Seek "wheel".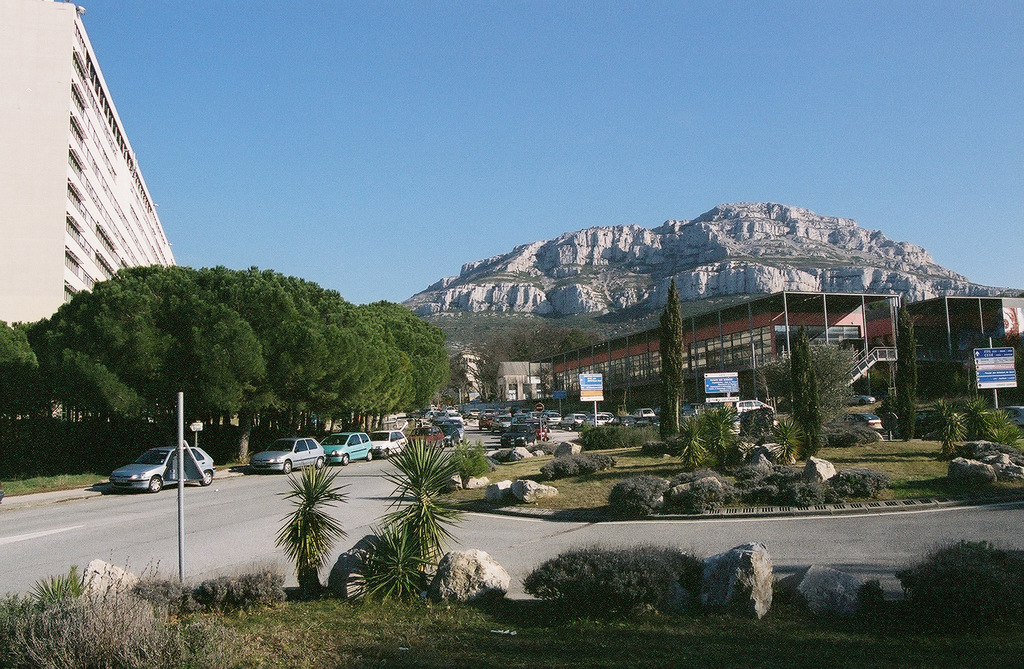
crop(340, 454, 348, 463).
